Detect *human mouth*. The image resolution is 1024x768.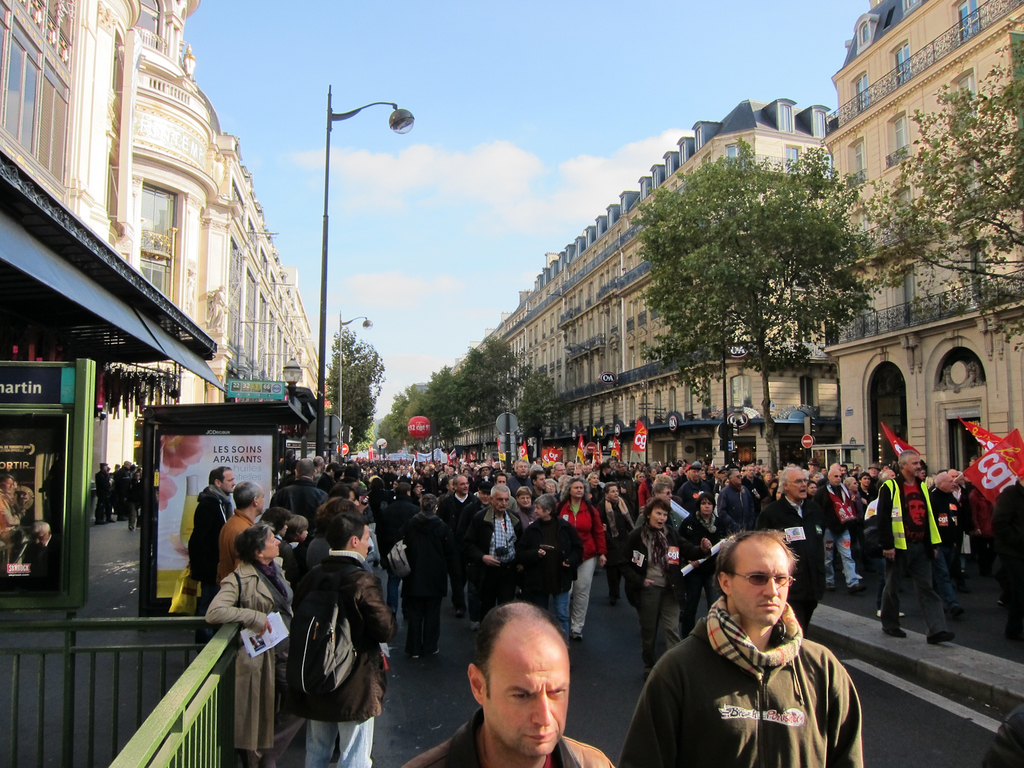
{"left": 529, "top": 729, "right": 556, "bottom": 748}.
